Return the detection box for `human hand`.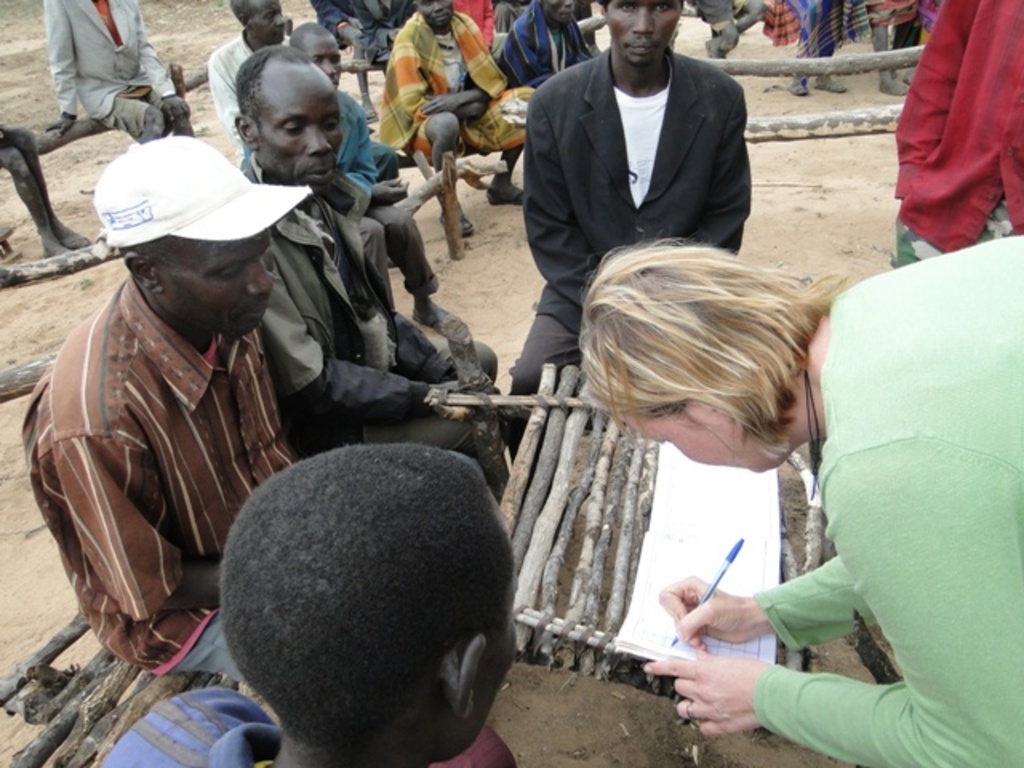
region(40, 118, 74, 139).
